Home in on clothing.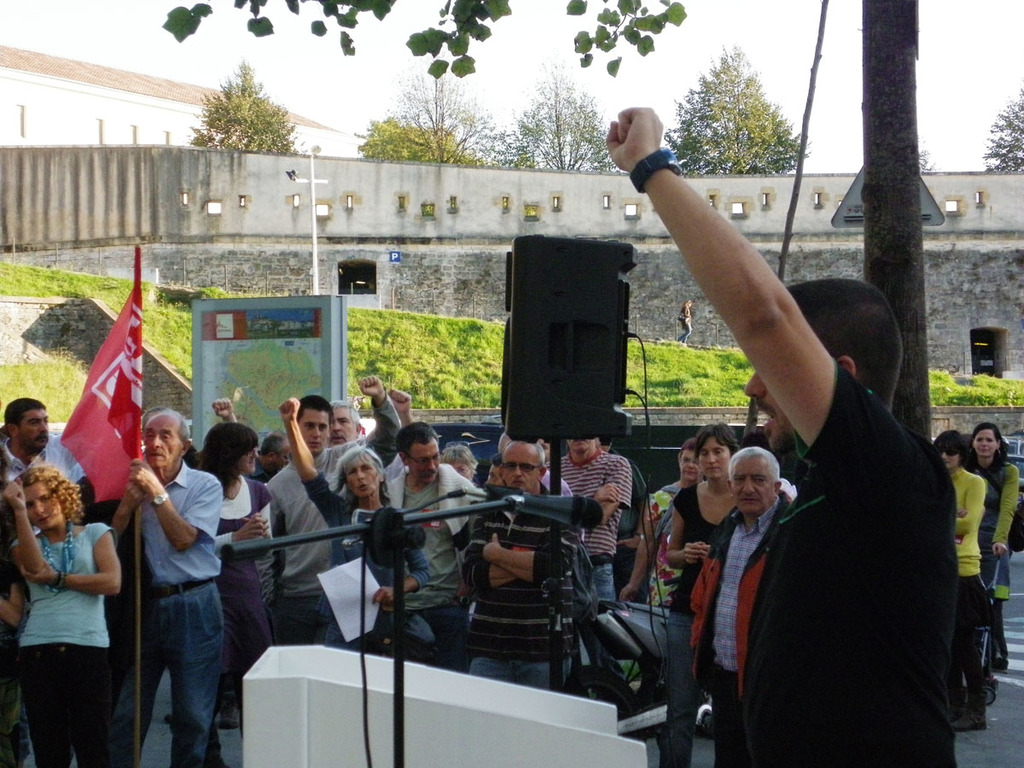
Homed in at (536, 473, 569, 494).
